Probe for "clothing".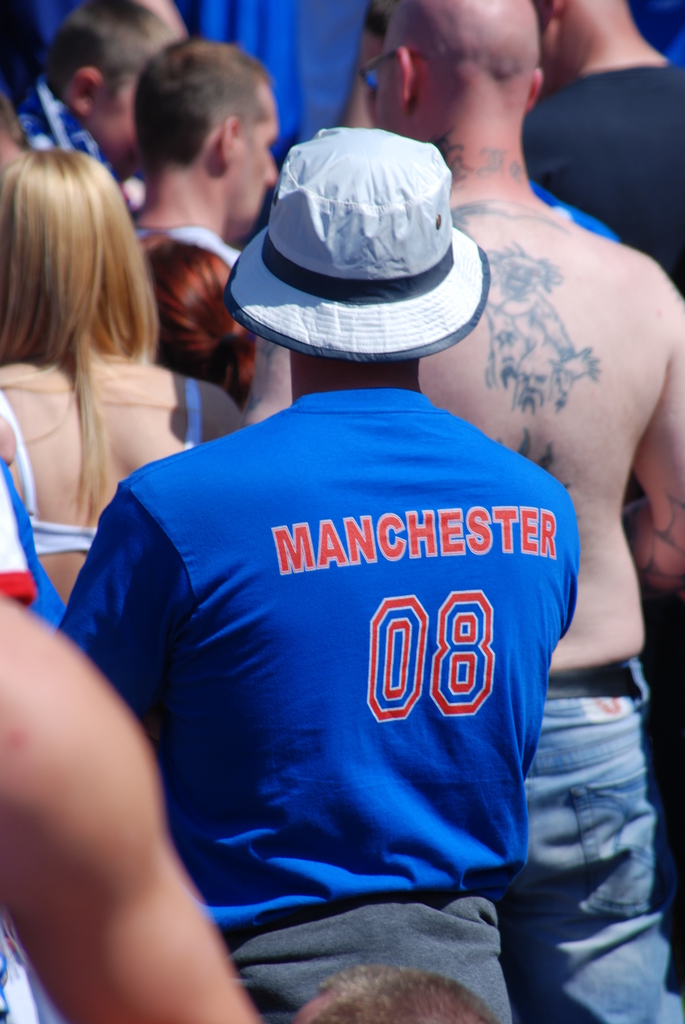
Probe result: (21, 78, 119, 180).
